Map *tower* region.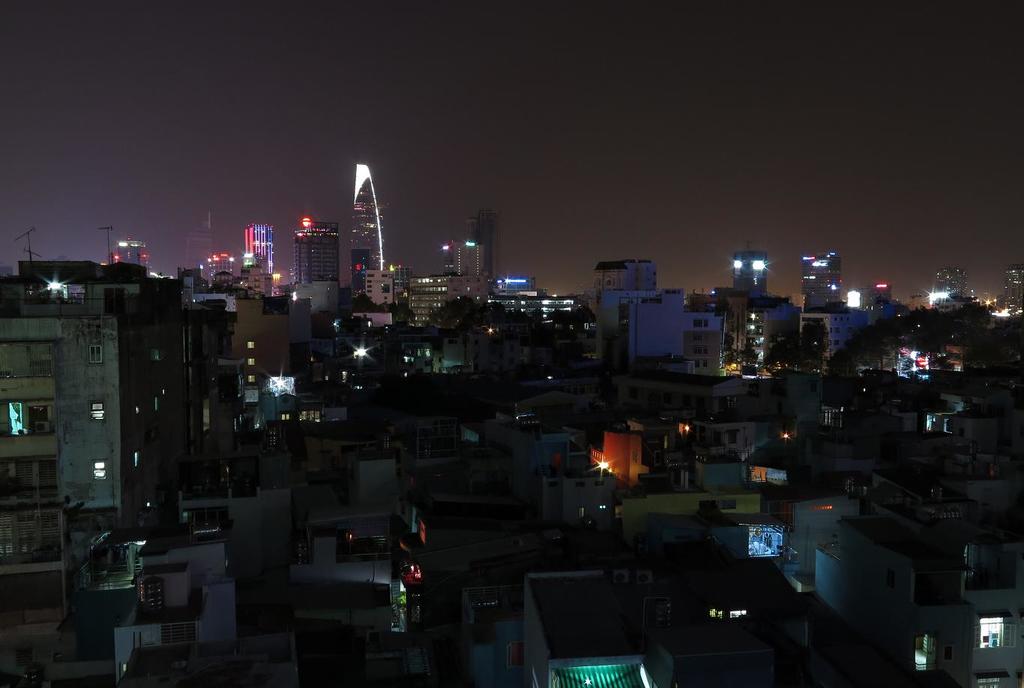
Mapped to <box>803,247,838,311</box>.
